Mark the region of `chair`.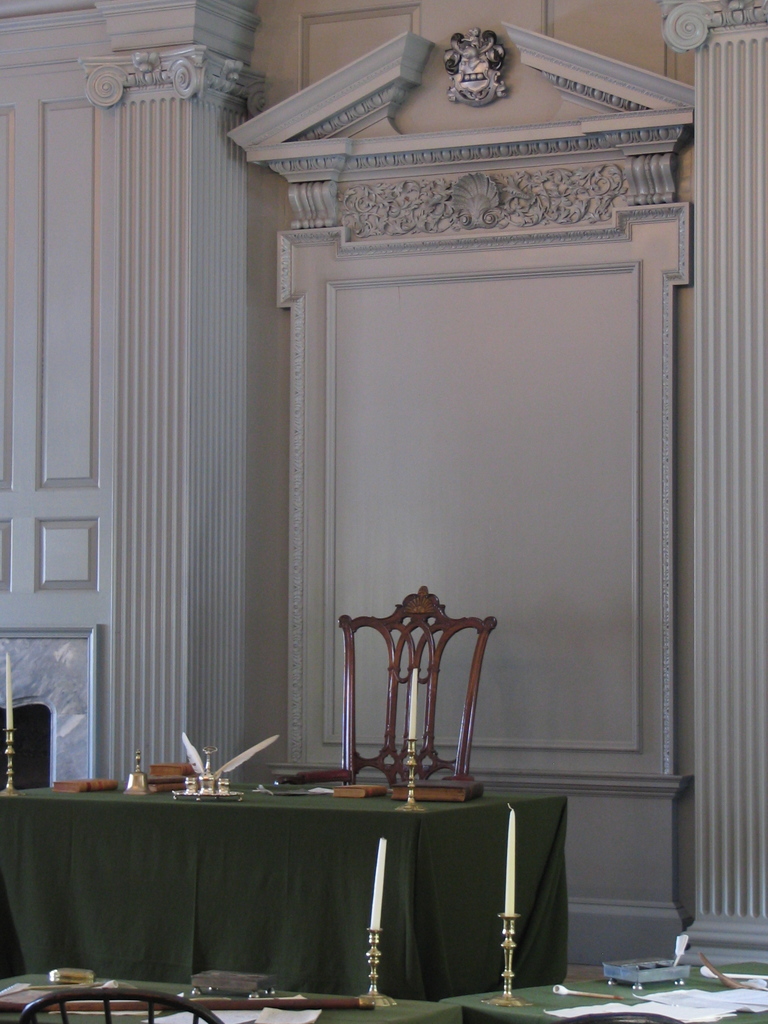
Region: 22:984:223:1023.
